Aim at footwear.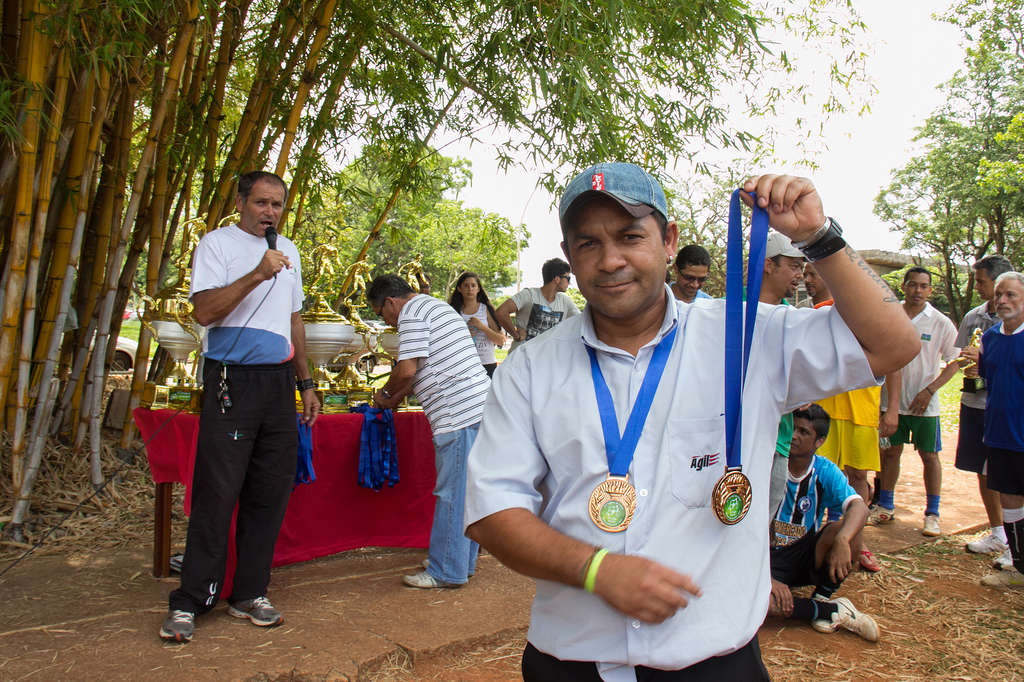
Aimed at crop(861, 502, 899, 526).
